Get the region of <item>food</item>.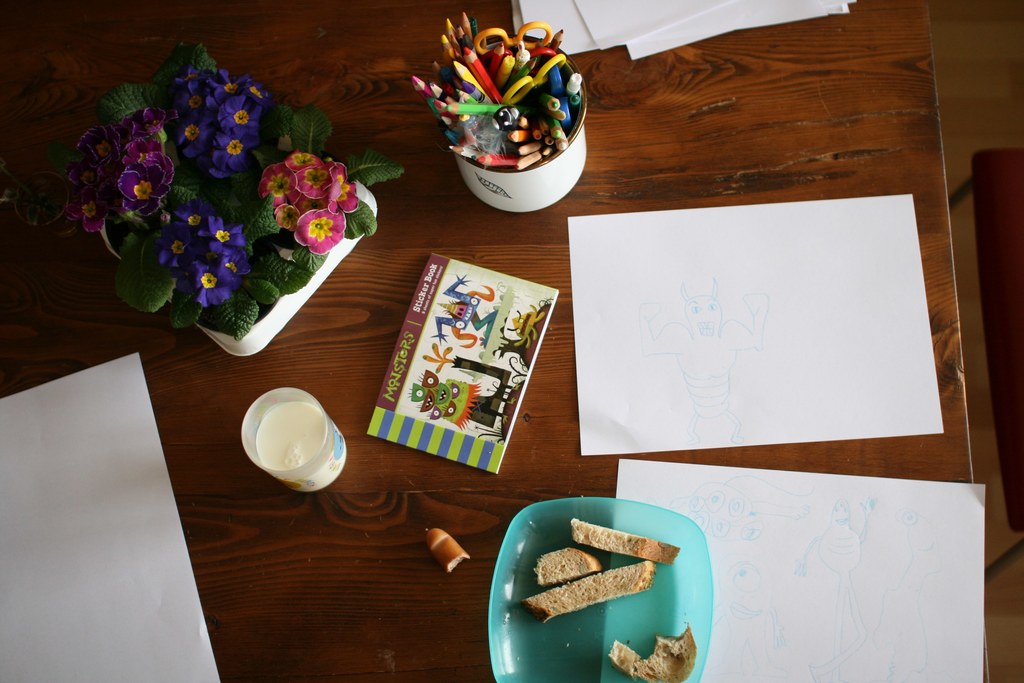
[x1=572, y1=516, x2=683, y2=568].
